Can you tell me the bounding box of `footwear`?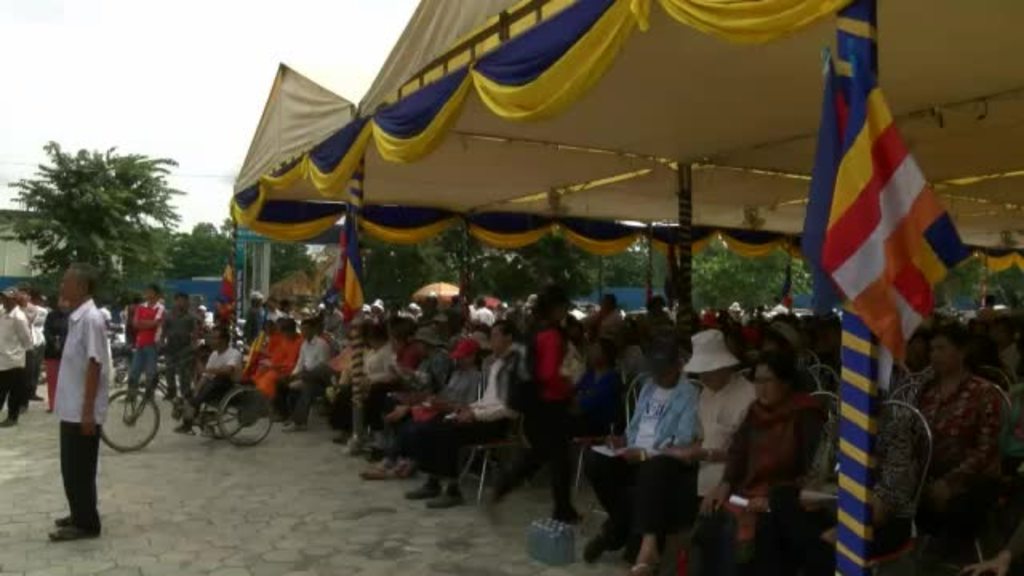
[624, 558, 653, 574].
